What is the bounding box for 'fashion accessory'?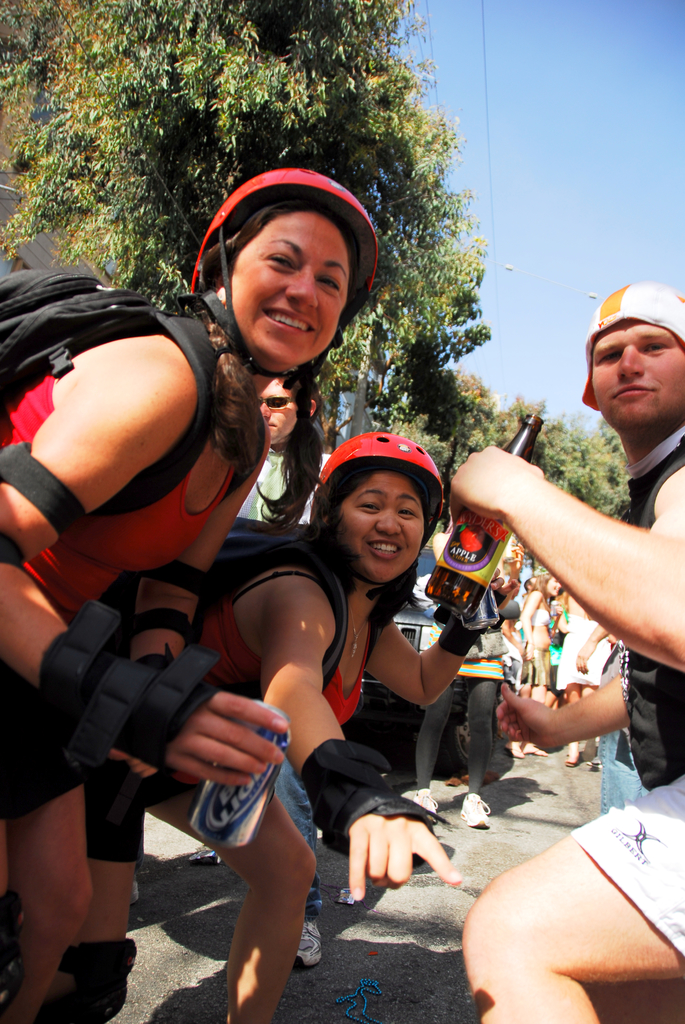
535/563/551/576.
